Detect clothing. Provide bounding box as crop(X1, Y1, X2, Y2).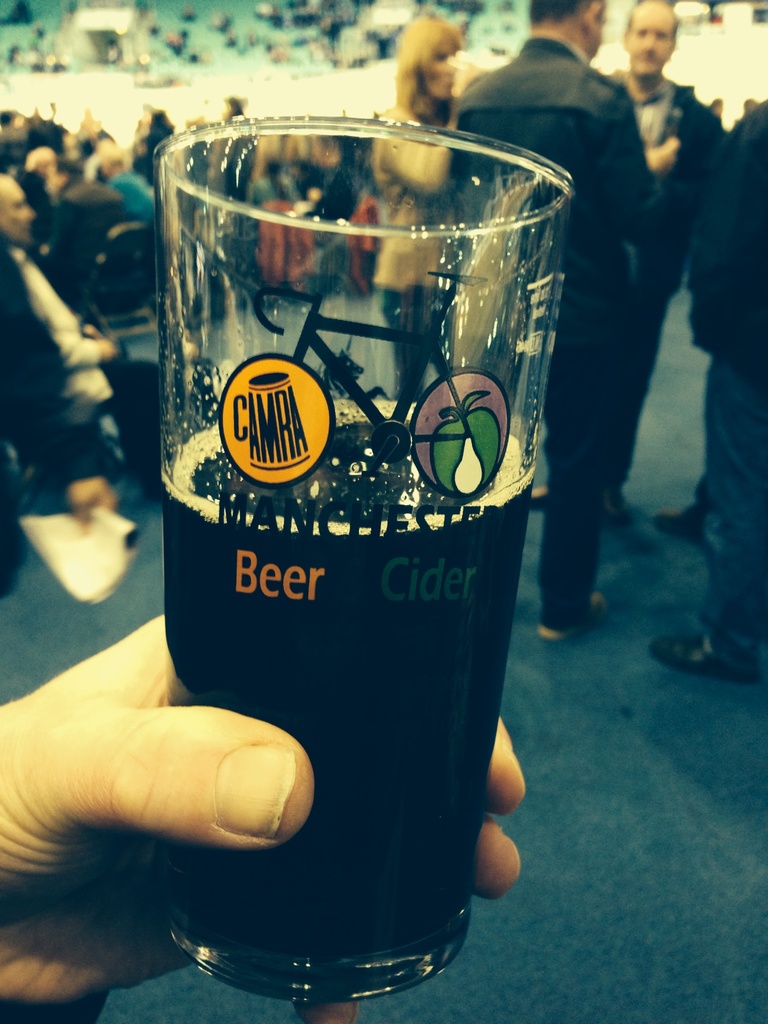
crop(449, 37, 670, 627).
